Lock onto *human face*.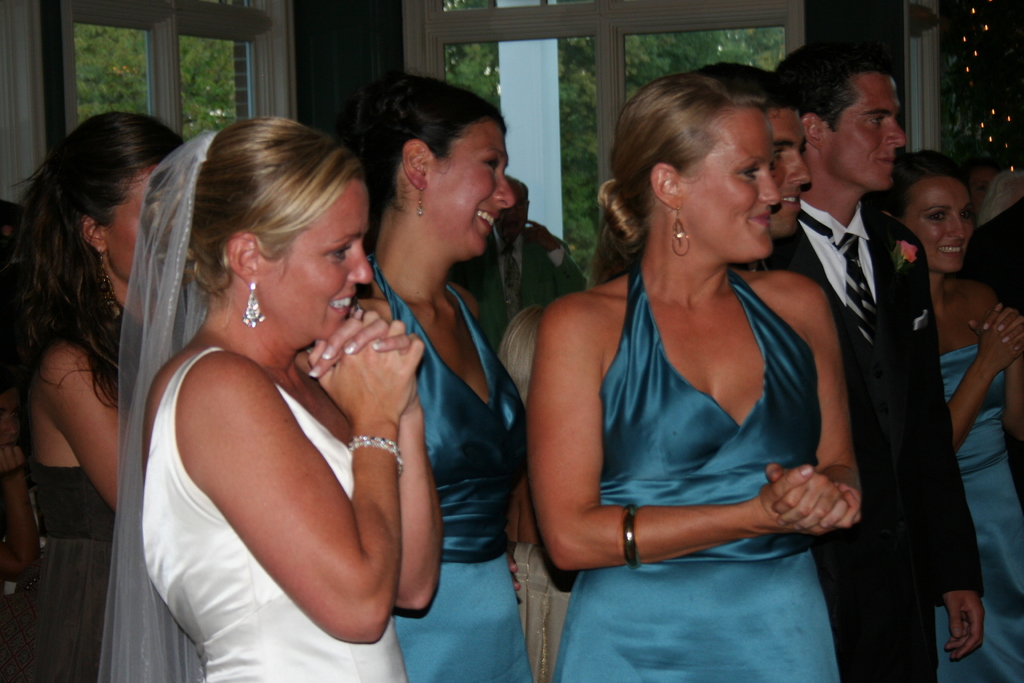
Locked: 767,104,813,235.
